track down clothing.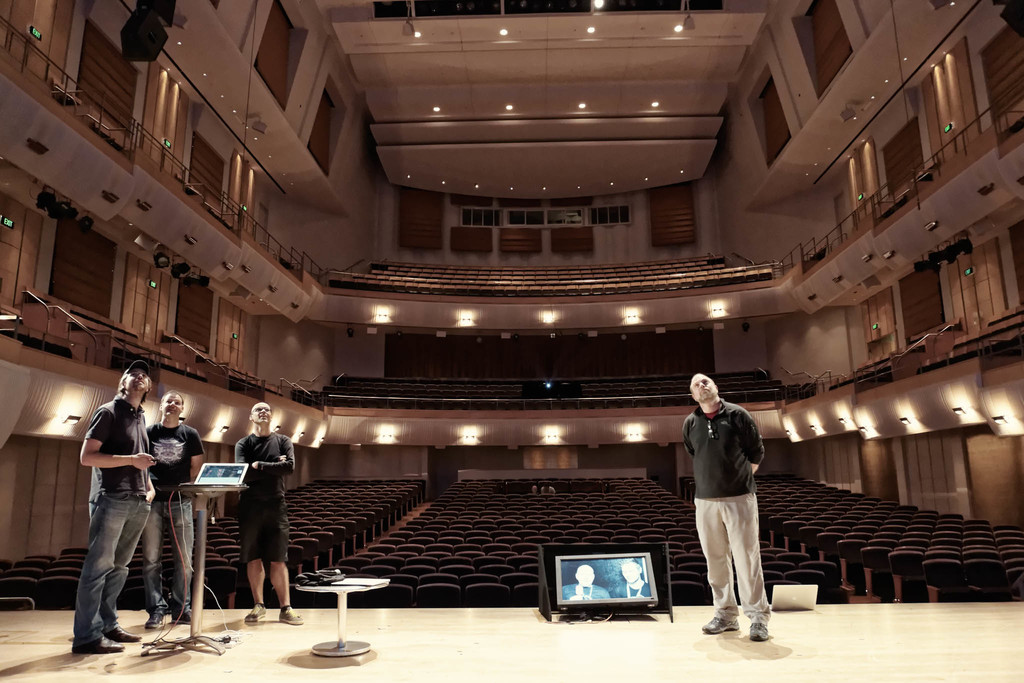
Tracked to l=139, t=422, r=203, b=609.
